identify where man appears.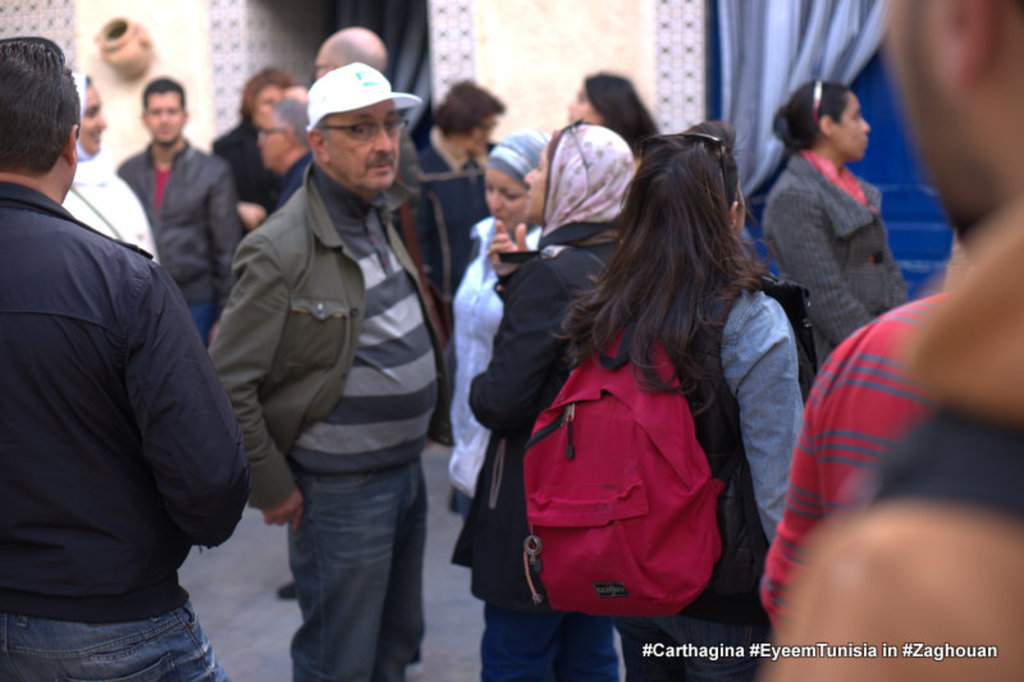
Appears at BBox(197, 29, 468, 681).
